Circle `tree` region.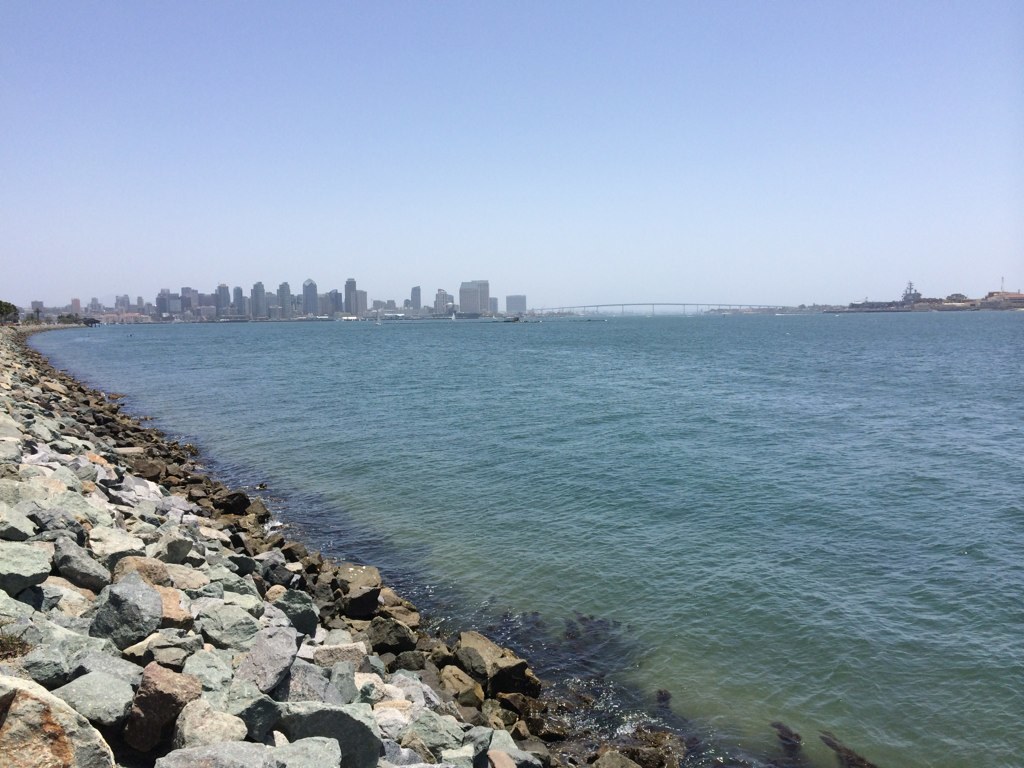
Region: left=31, top=307, right=45, bottom=322.
